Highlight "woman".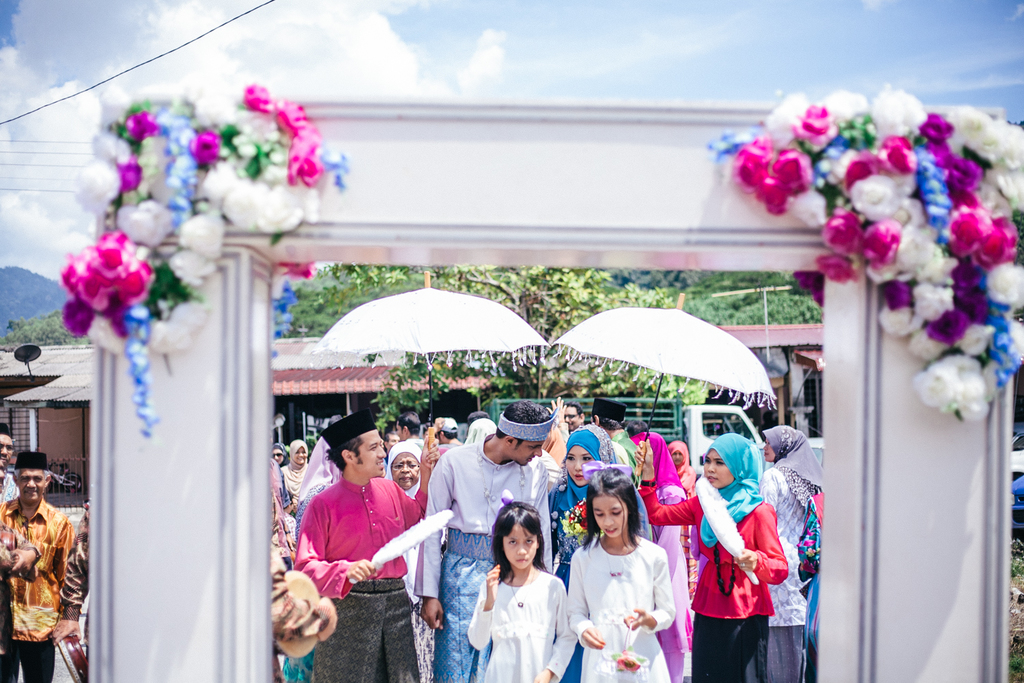
Highlighted region: select_region(630, 431, 696, 682).
